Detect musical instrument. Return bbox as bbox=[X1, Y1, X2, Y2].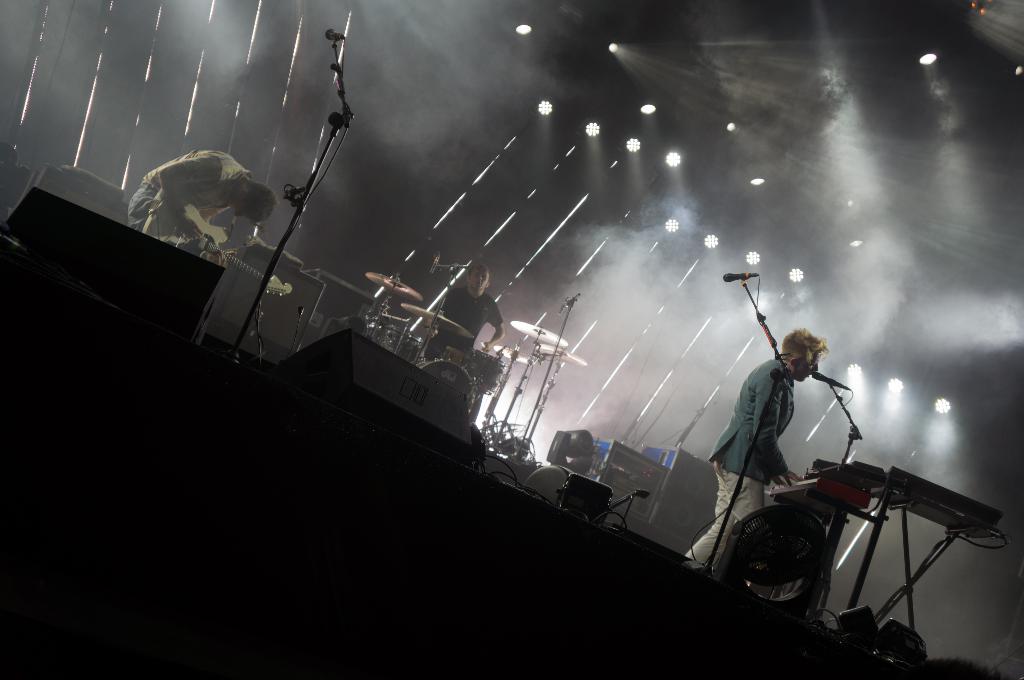
bbox=[456, 345, 516, 399].
